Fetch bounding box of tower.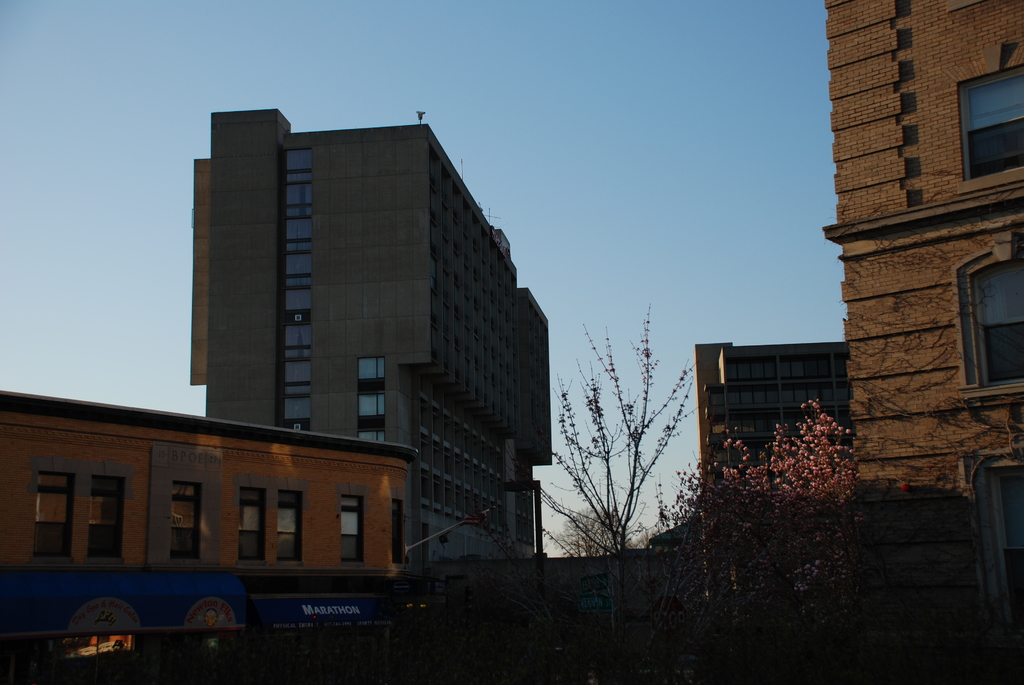
Bbox: 798:0:1006:509.
